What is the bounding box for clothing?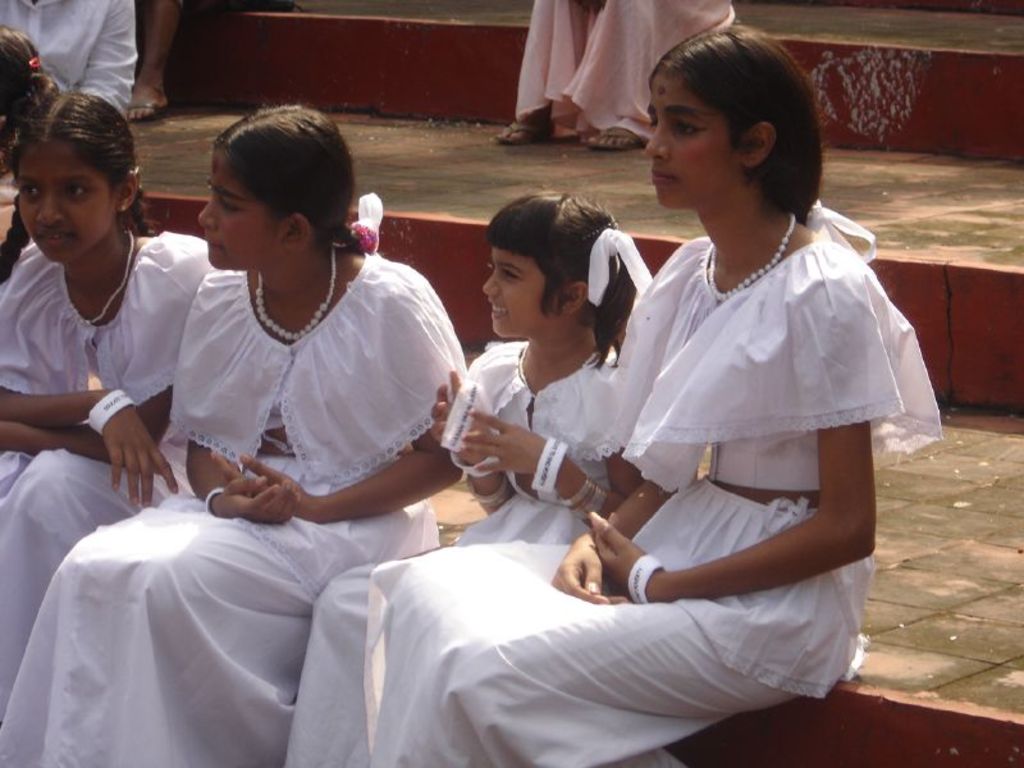
(x1=288, y1=188, x2=946, y2=767).
